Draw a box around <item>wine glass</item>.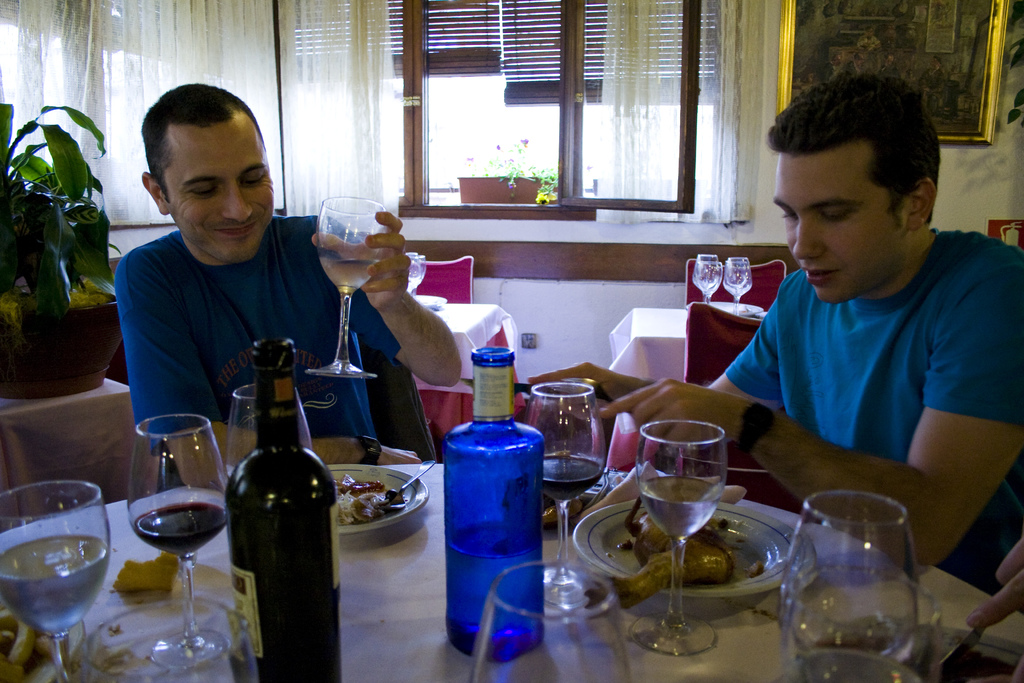
783, 486, 918, 664.
